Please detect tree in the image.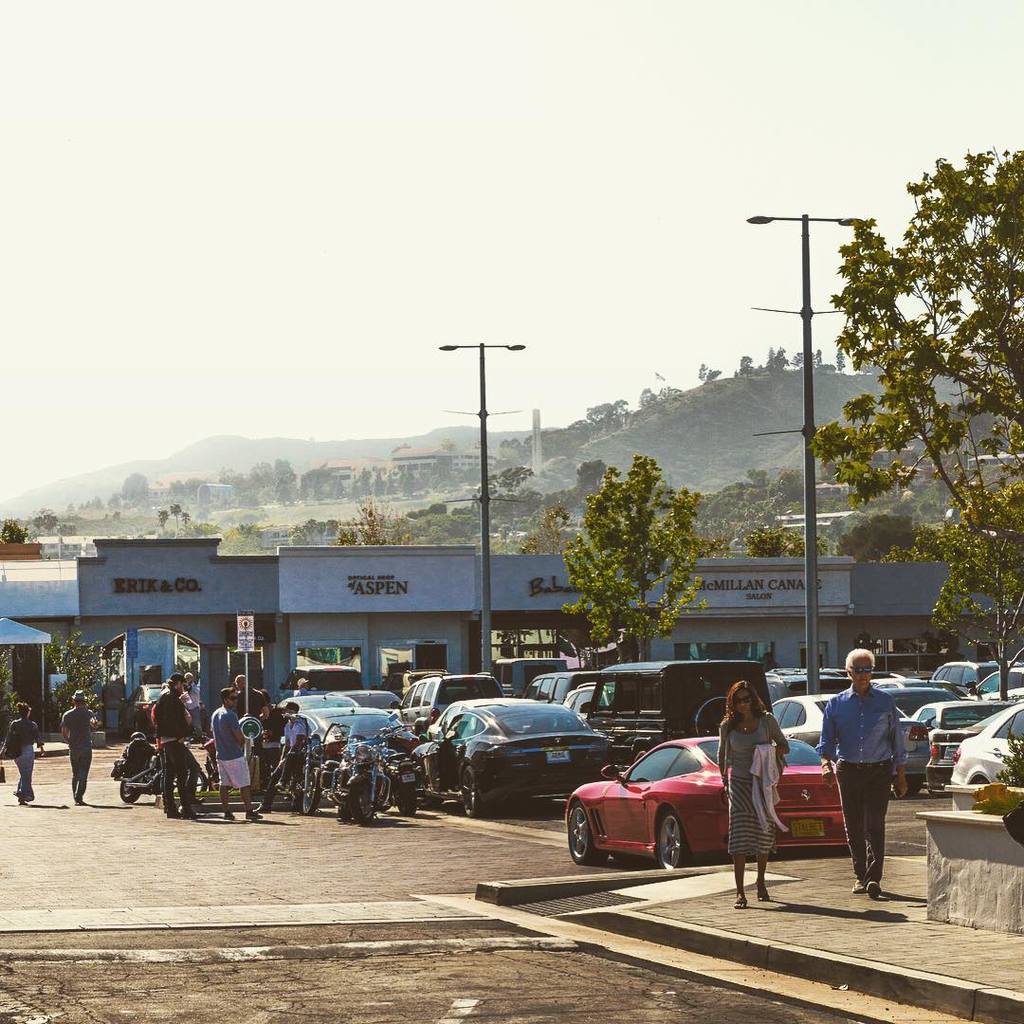
bbox=[115, 469, 148, 508].
